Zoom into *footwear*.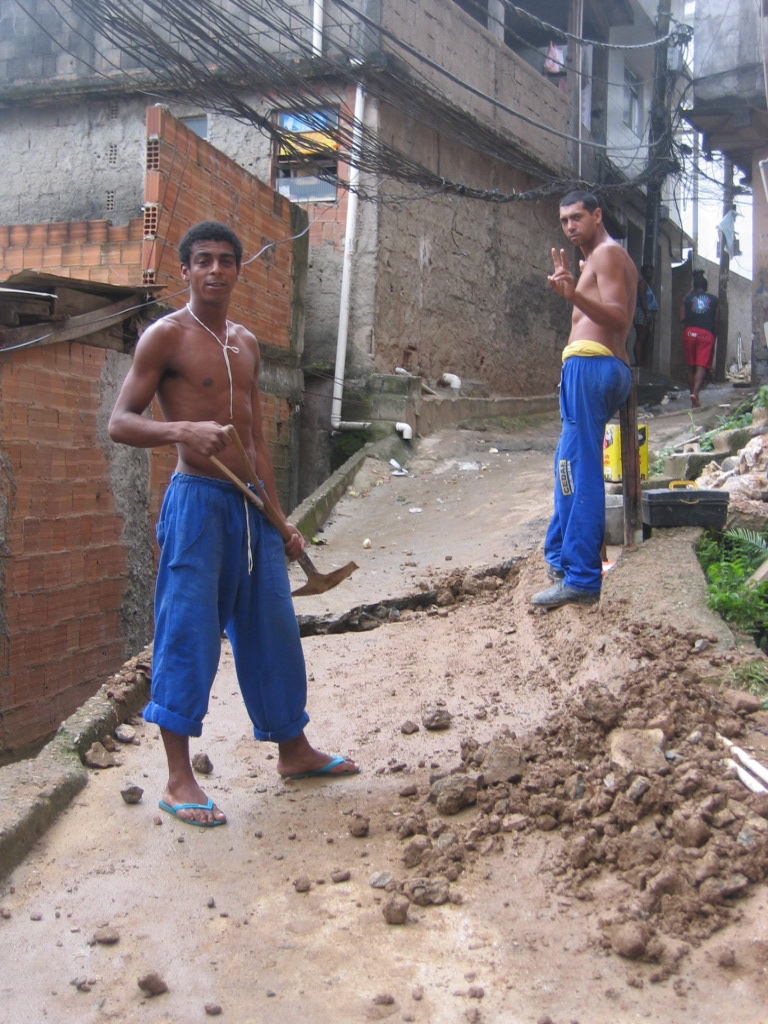
Zoom target: x1=532 y1=577 x2=598 y2=611.
